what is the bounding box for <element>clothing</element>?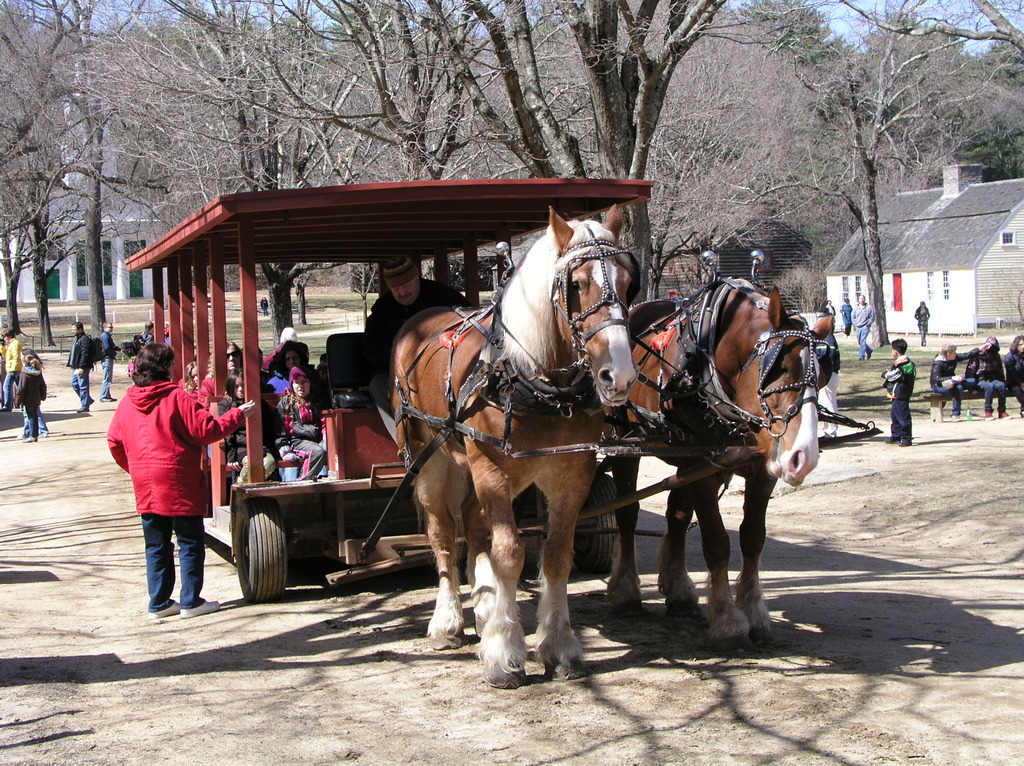
[1009, 345, 1023, 406].
